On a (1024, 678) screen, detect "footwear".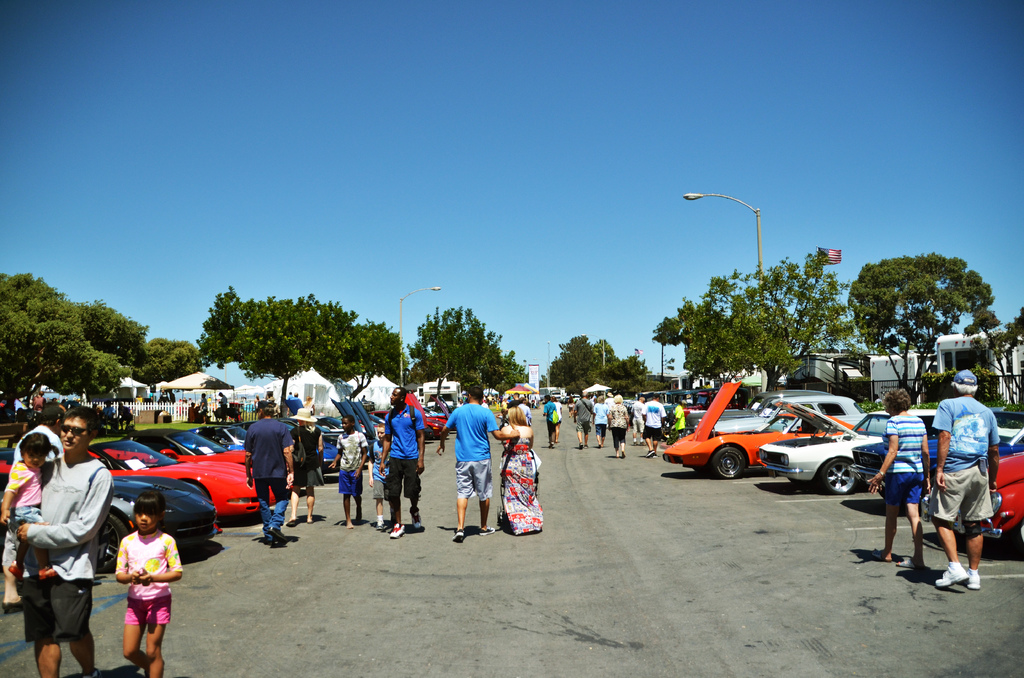
[left=384, top=521, right=405, bottom=537].
